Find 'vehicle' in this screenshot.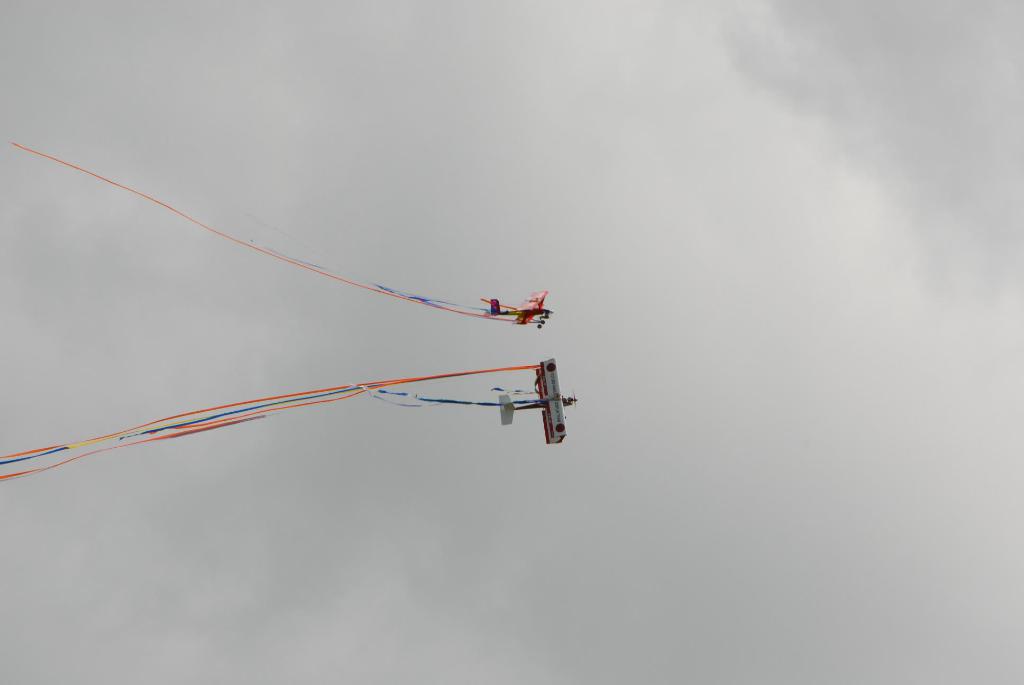
The bounding box for 'vehicle' is <bbox>486, 281, 547, 331</bbox>.
